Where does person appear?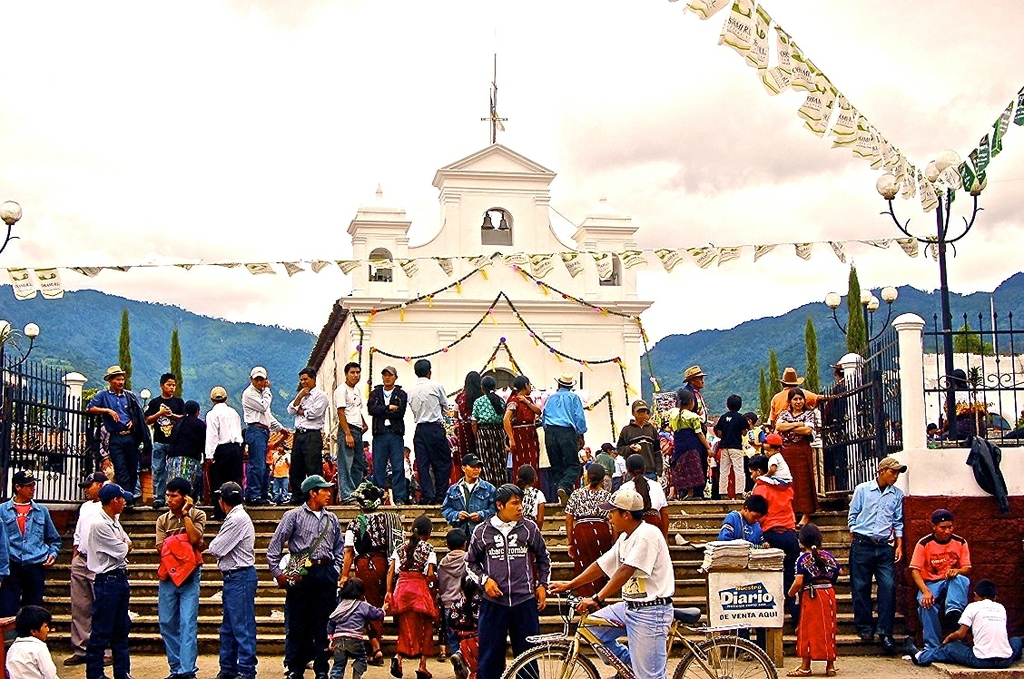
Appears at box(712, 389, 746, 496).
